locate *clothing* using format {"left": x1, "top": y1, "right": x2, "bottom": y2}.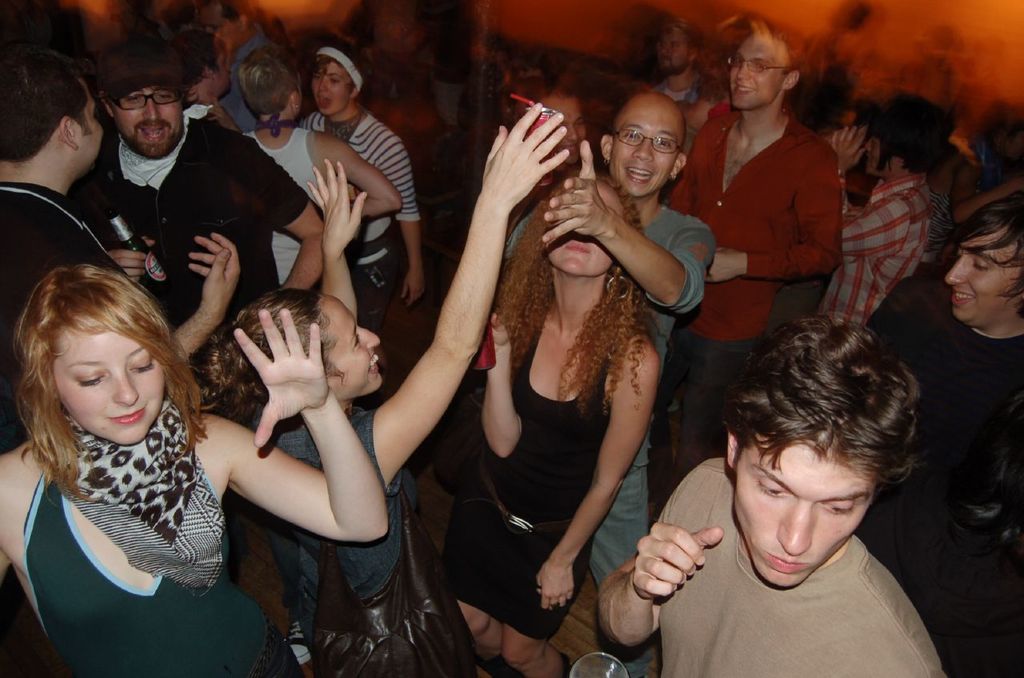
{"left": 243, "top": 123, "right": 330, "bottom": 306}.
